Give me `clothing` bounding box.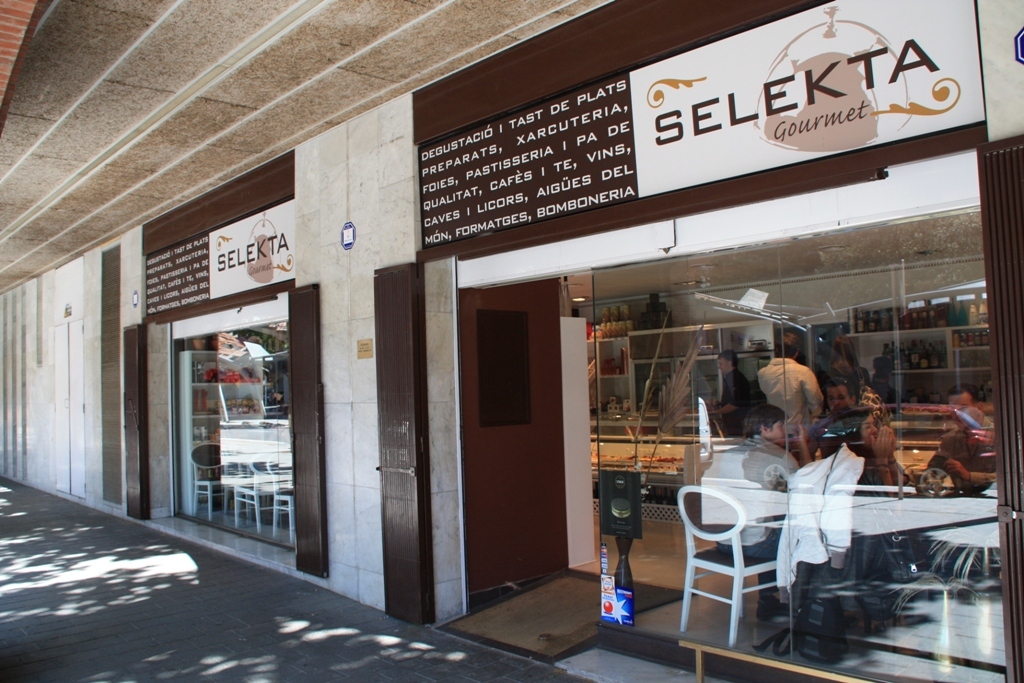
(x1=692, y1=437, x2=799, y2=602).
